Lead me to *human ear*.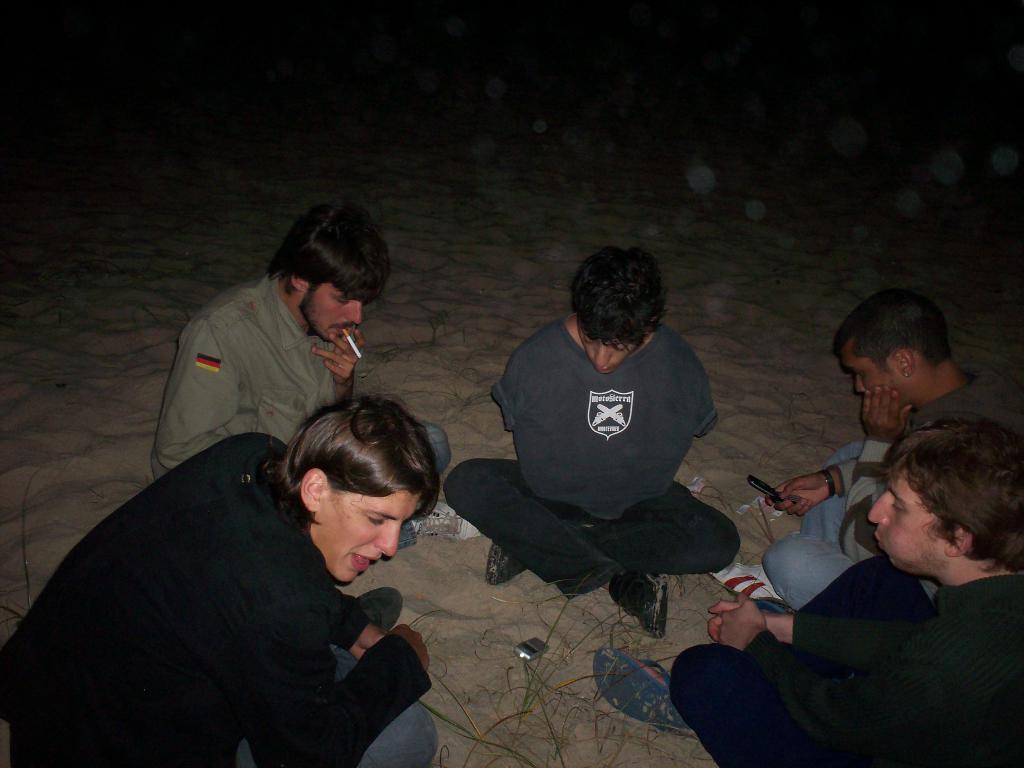
Lead to <bbox>292, 276, 309, 291</bbox>.
